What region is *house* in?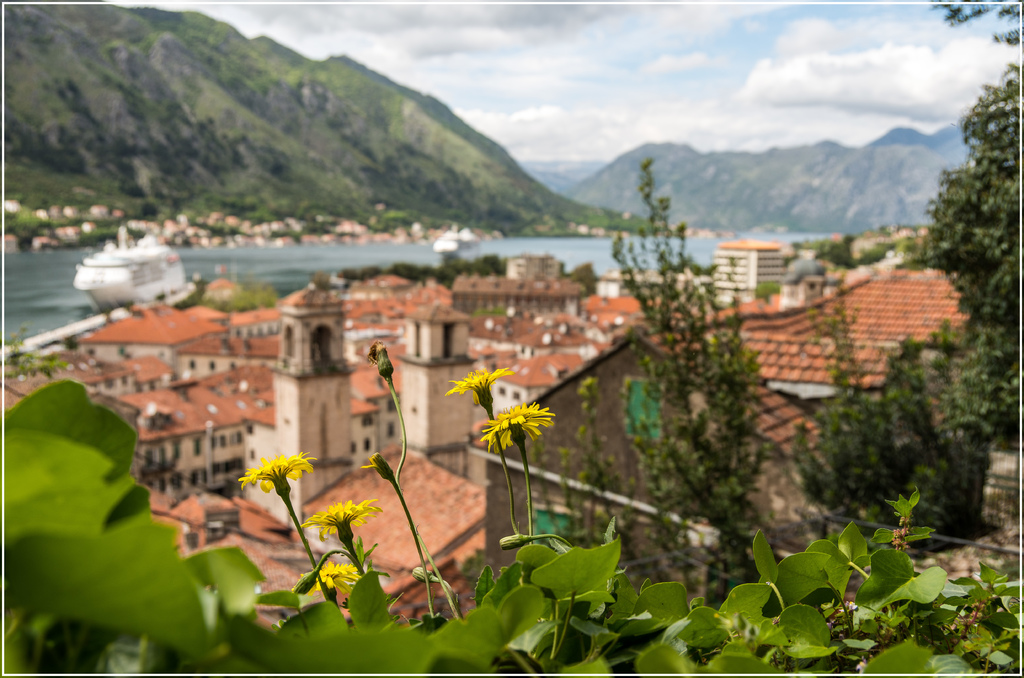
{"left": 452, "top": 250, "right": 586, "bottom": 319}.
